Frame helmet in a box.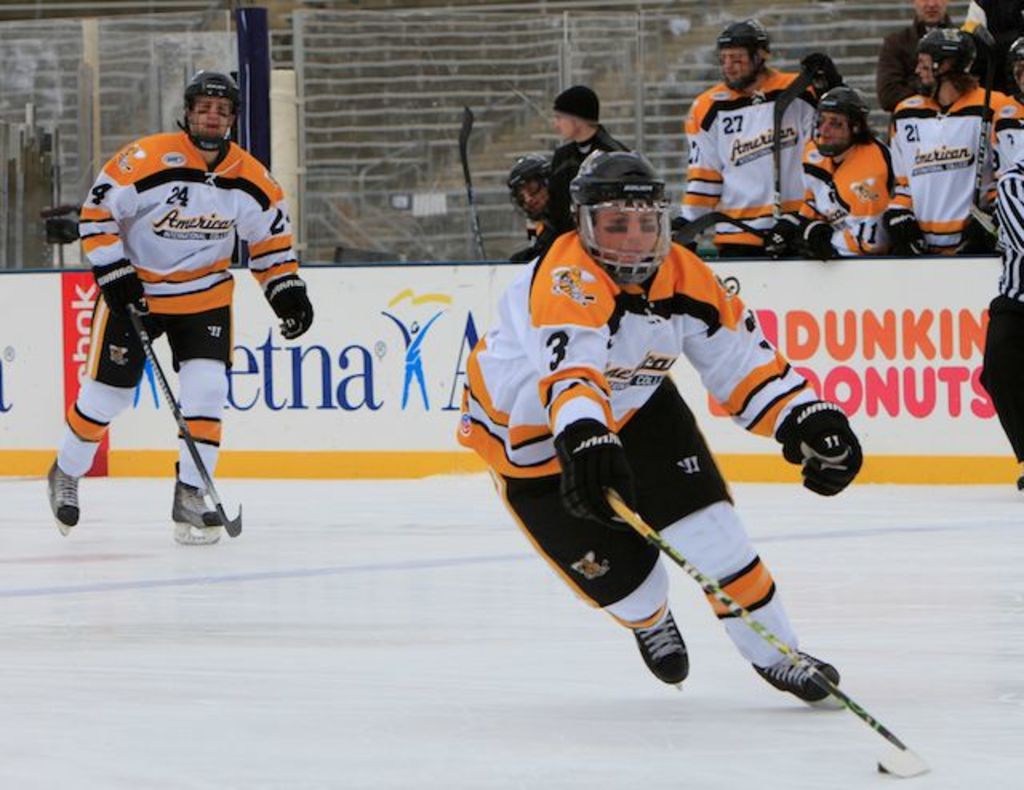
region(1003, 37, 1022, 104).
